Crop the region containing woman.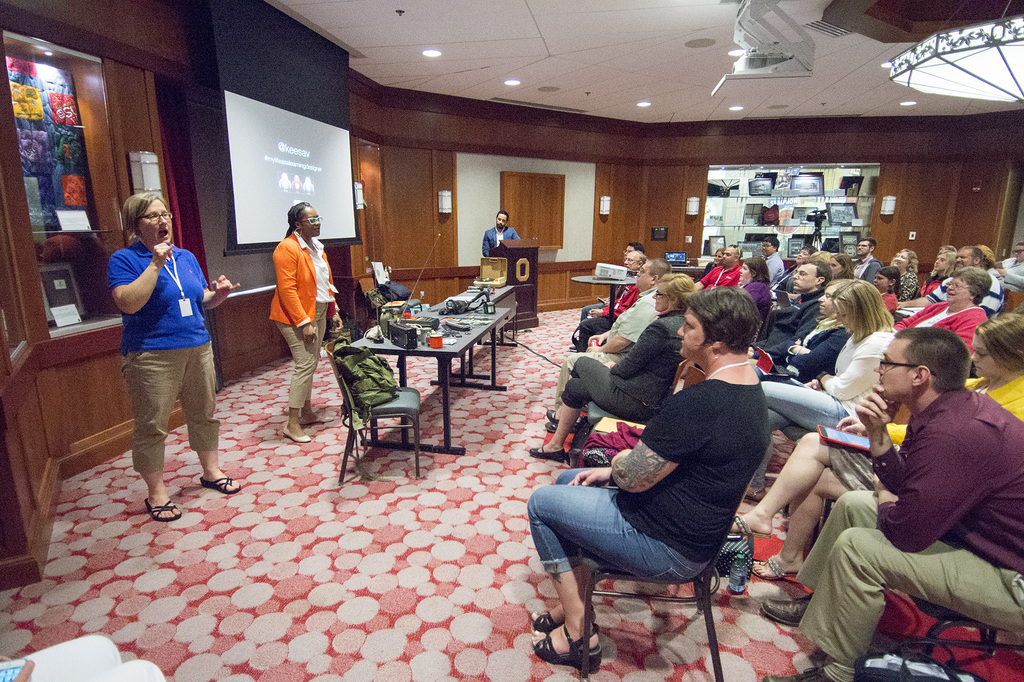
Crop region: {"x1": 266, "y1": 196, "x2": 342, "y2": 444}.
